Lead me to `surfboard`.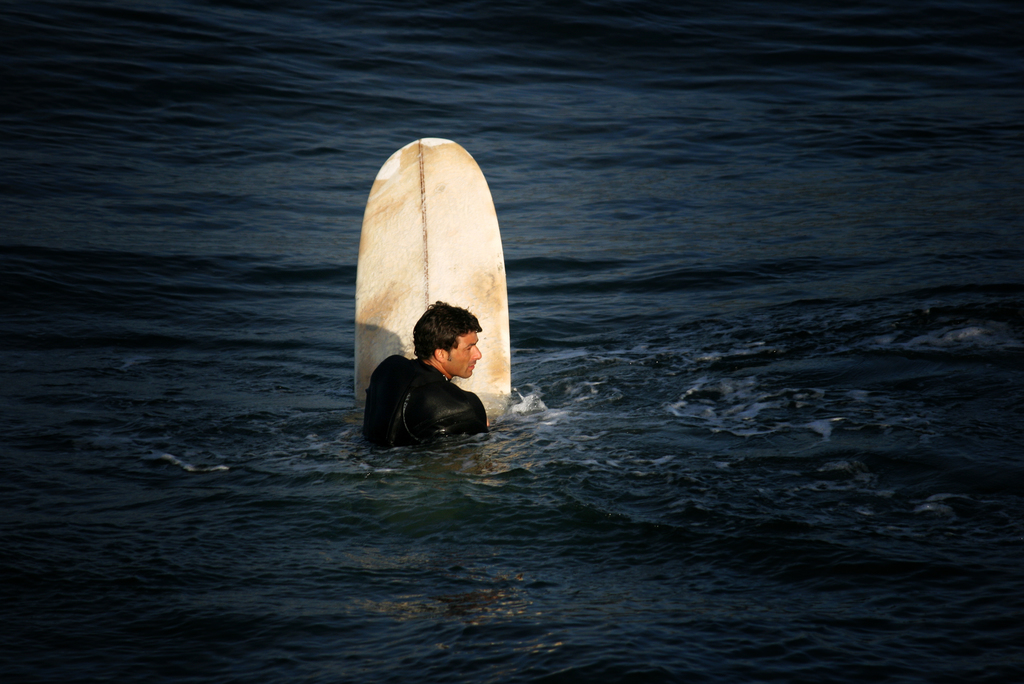
Lead to [353, 137, 513, 430].
